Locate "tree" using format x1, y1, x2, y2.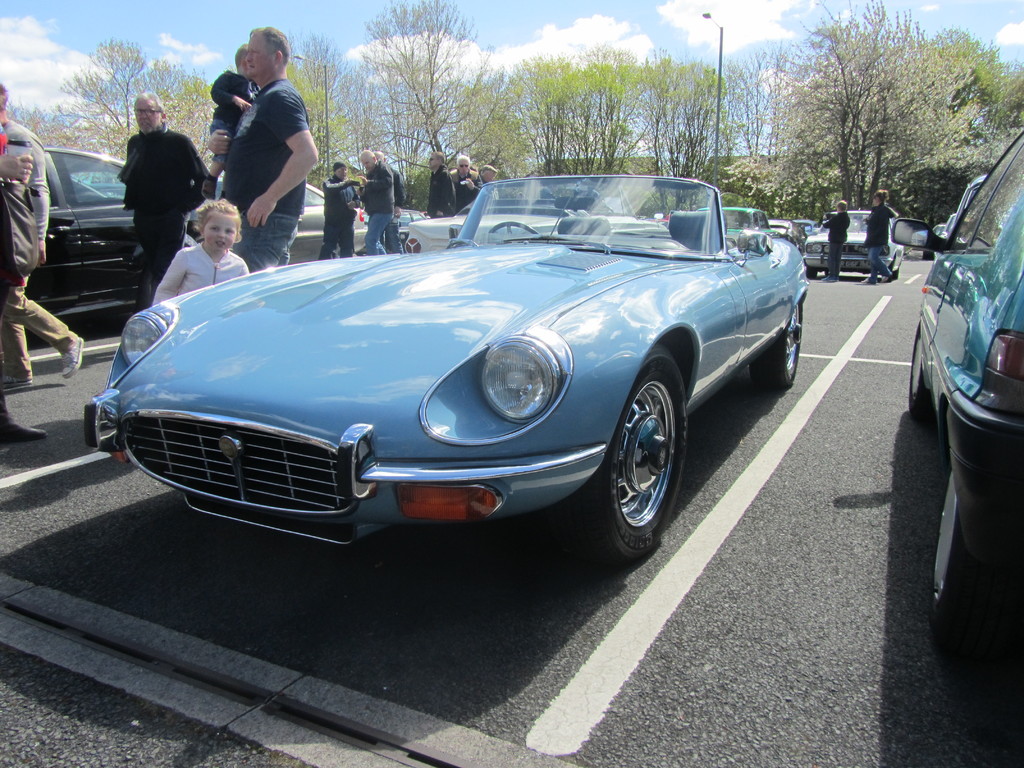
353, 0, 502, 211.
